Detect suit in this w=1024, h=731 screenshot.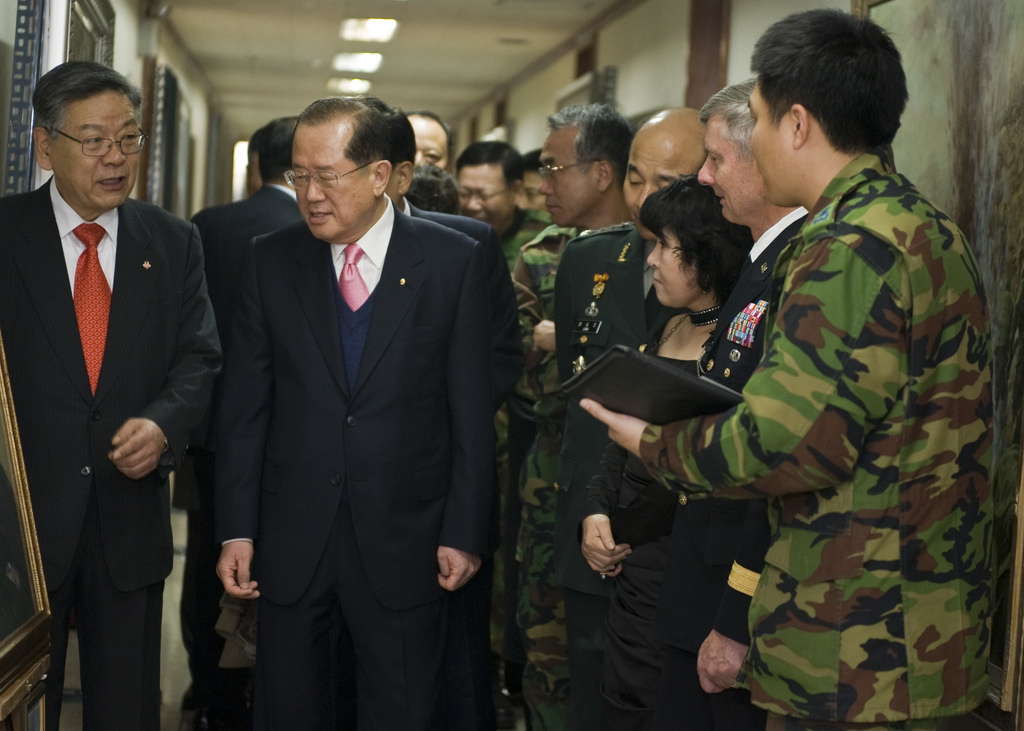
Detection: Rect(190, 80, 518, 721).
